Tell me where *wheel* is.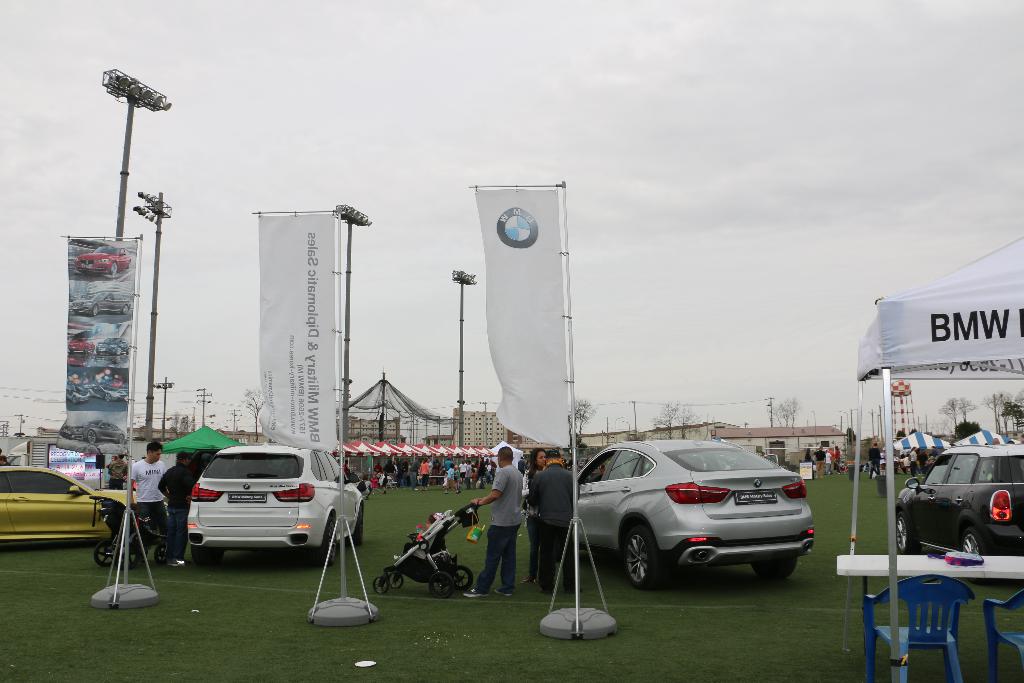
*wheel* is at crop(754, 556, 796, 579).
